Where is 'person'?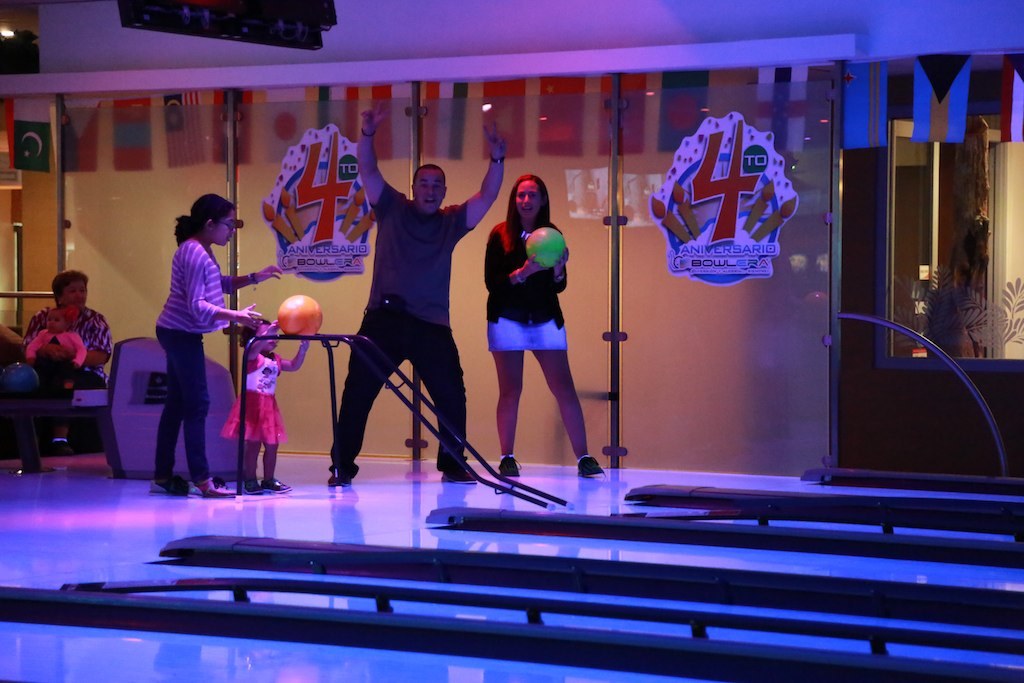
bbox=(478, 171, 606, 479).
